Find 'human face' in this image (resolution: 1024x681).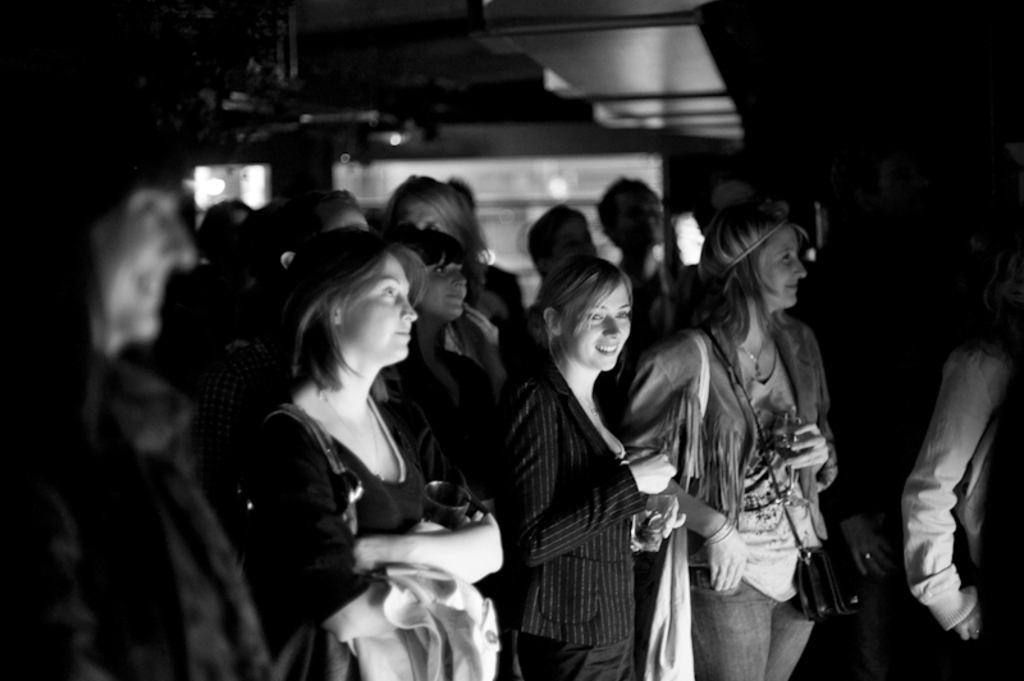
bbox=[90, 187, 188, 337].
